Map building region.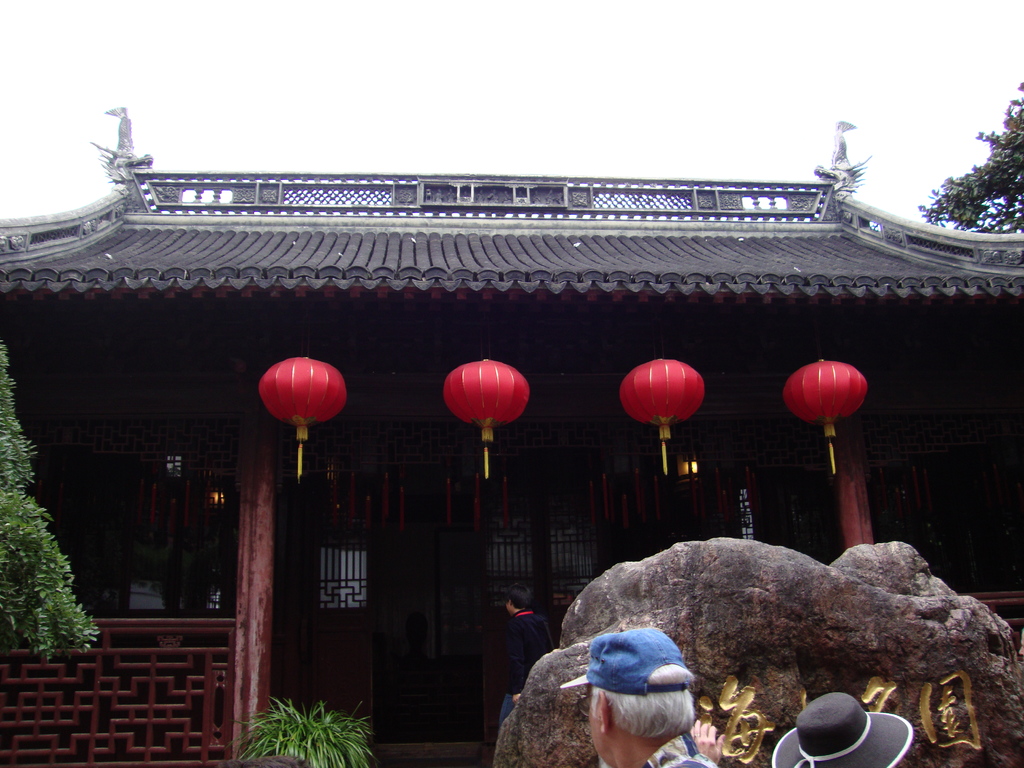
Mapped to 0,111,1023,767.
